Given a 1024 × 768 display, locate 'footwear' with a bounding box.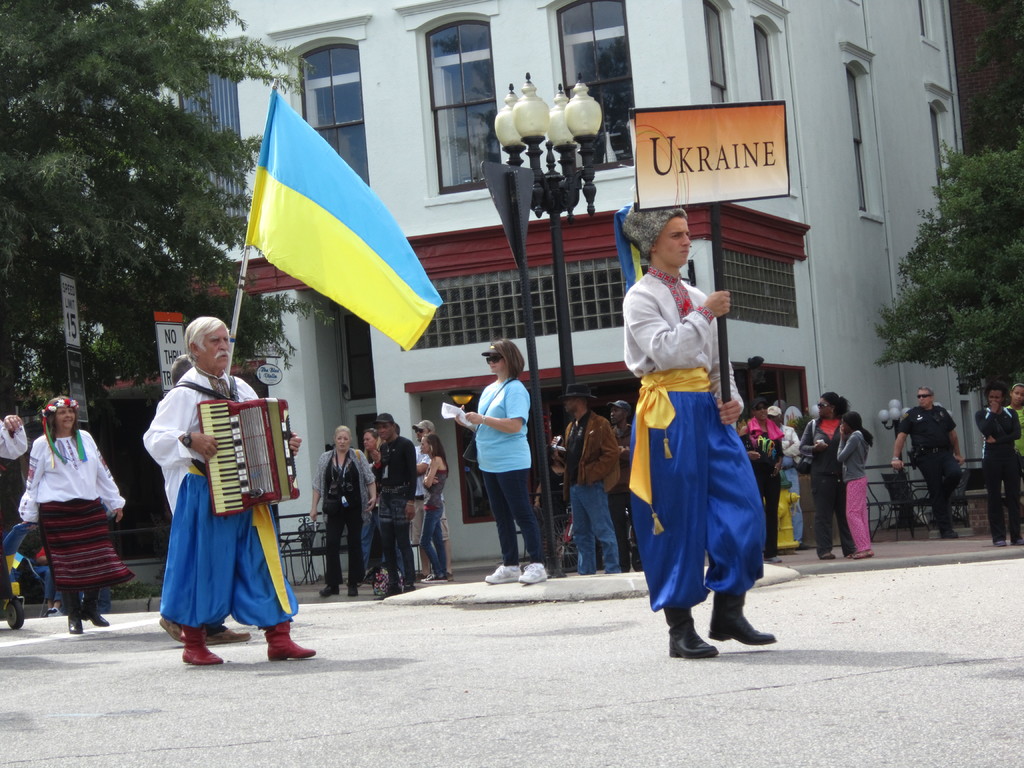
Located: l=763, t=555, r=781, b=565.
